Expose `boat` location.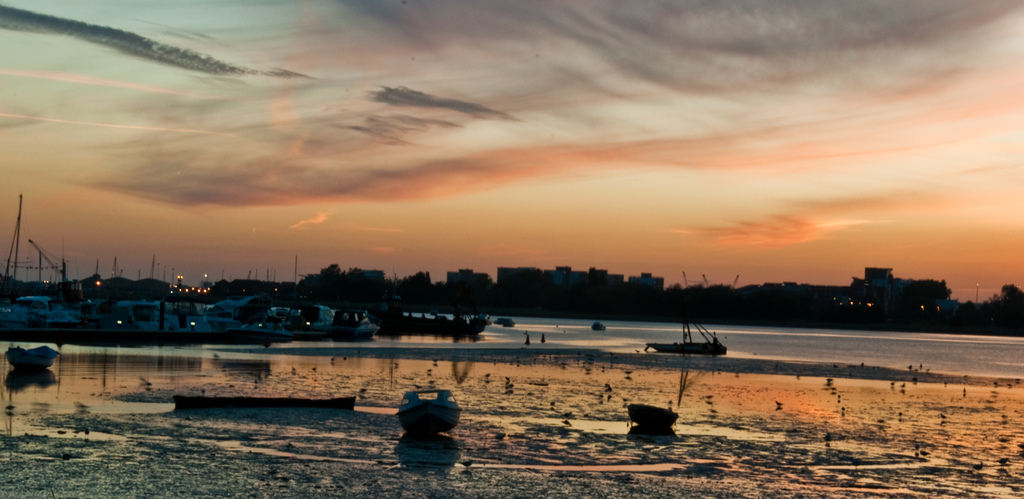
Exposed at Rect(4, 336, 58, 377).
